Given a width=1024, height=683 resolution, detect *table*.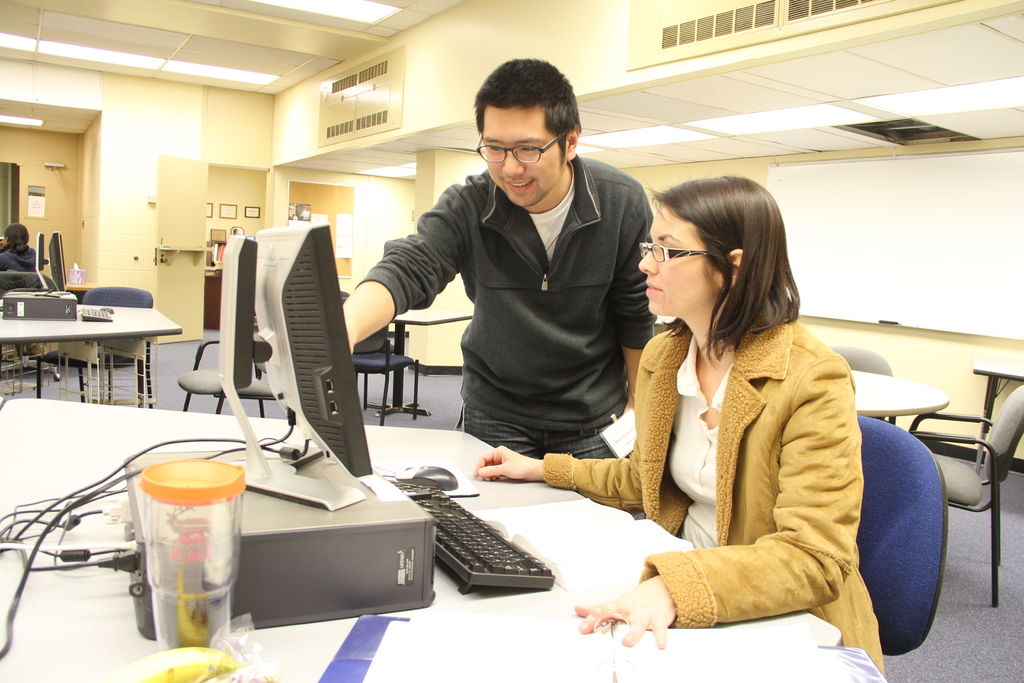
(x1=17, y1=290, x2=180, y2=424).
